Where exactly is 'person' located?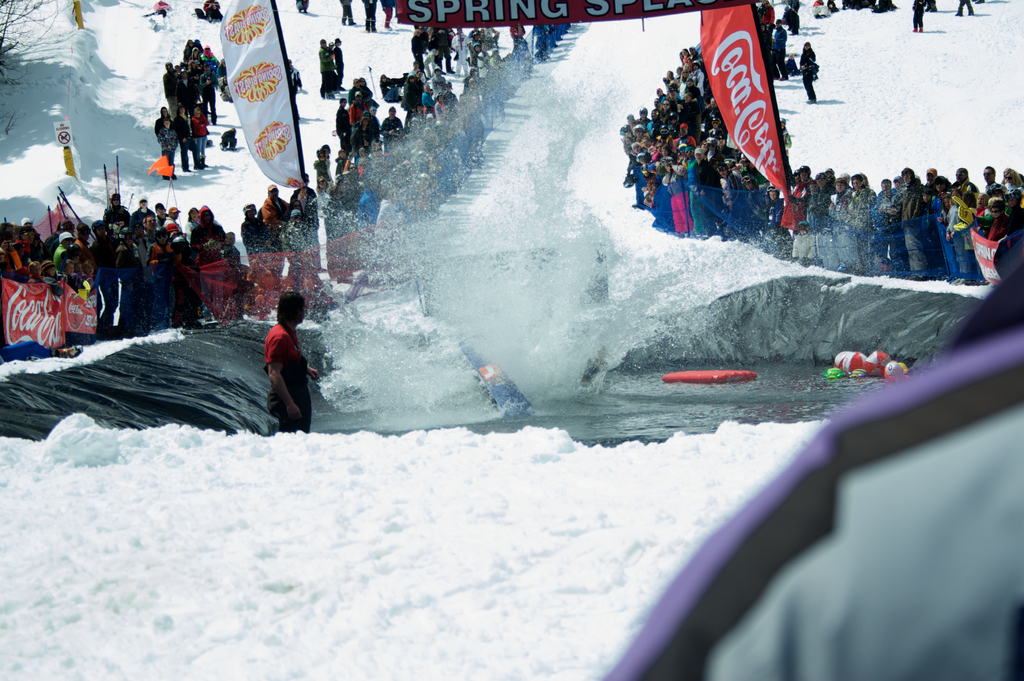
Its bounding box is Rect(799, 40, 820, 102).
